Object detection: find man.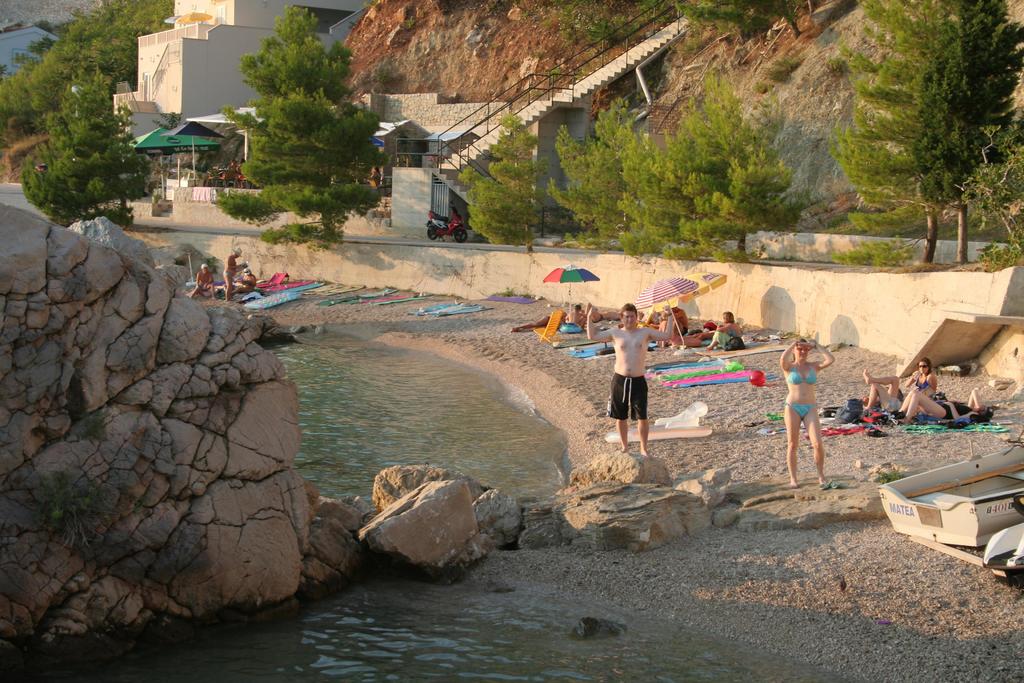
609 302 675 464.
